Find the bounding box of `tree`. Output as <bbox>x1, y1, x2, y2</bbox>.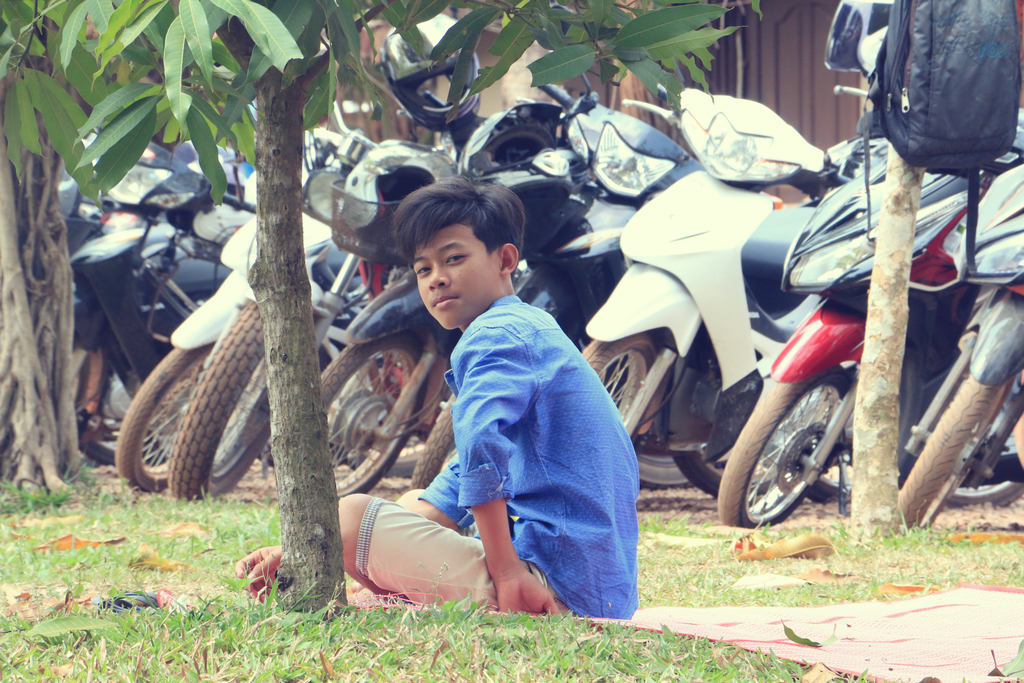
<bbox>0, 0, 348, 500</bbox>.
